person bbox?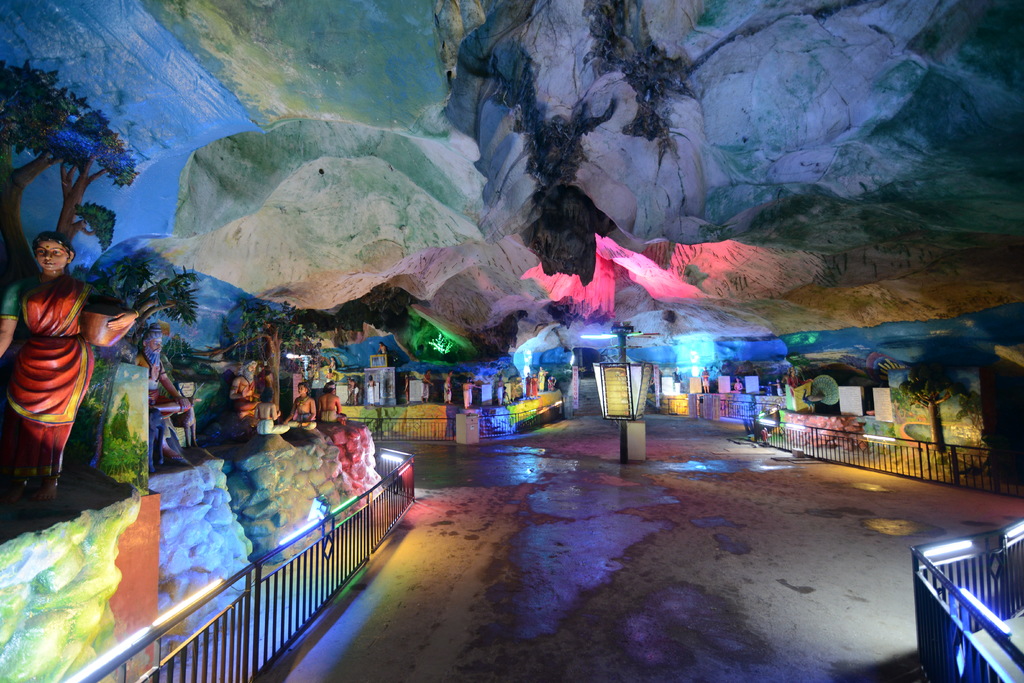
252 387 290 432
